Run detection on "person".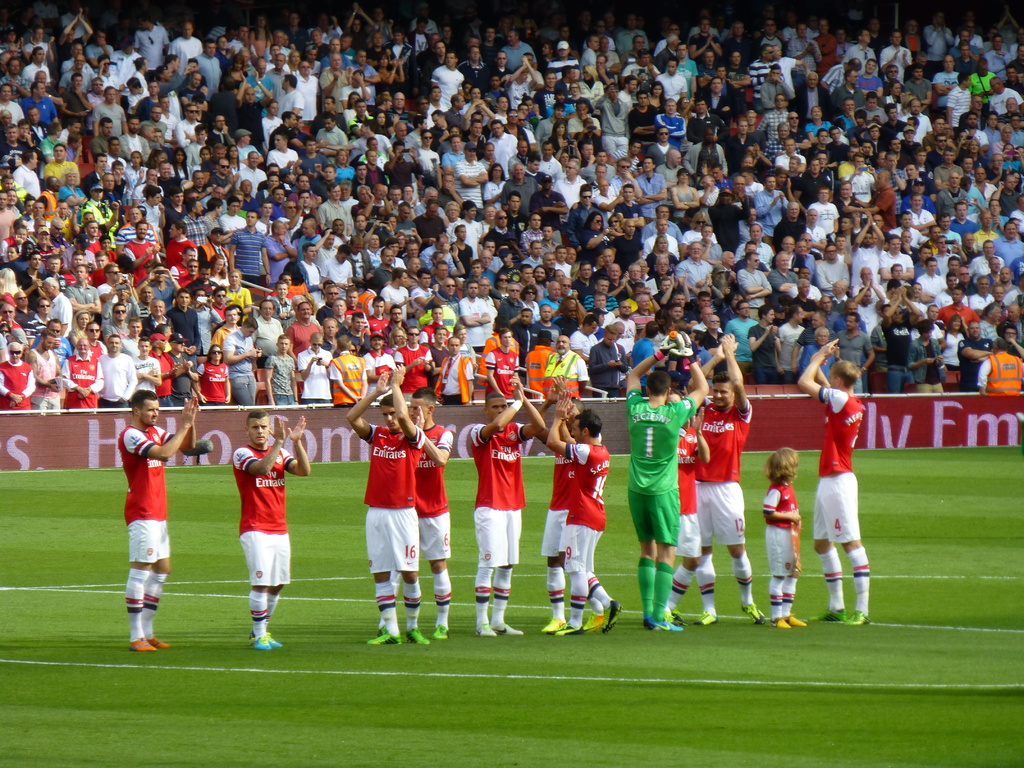
Result: [666, 388, 712, 627].
